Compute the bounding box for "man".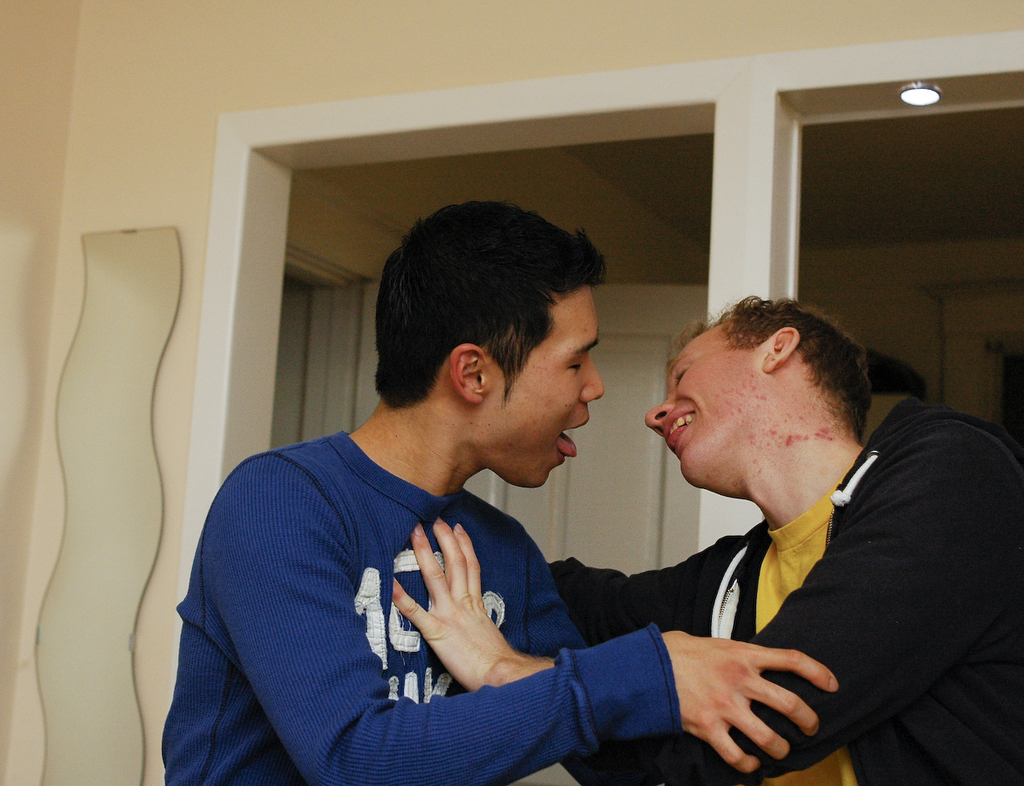
x1=562 y1=287 x2=1022 y2=762.
